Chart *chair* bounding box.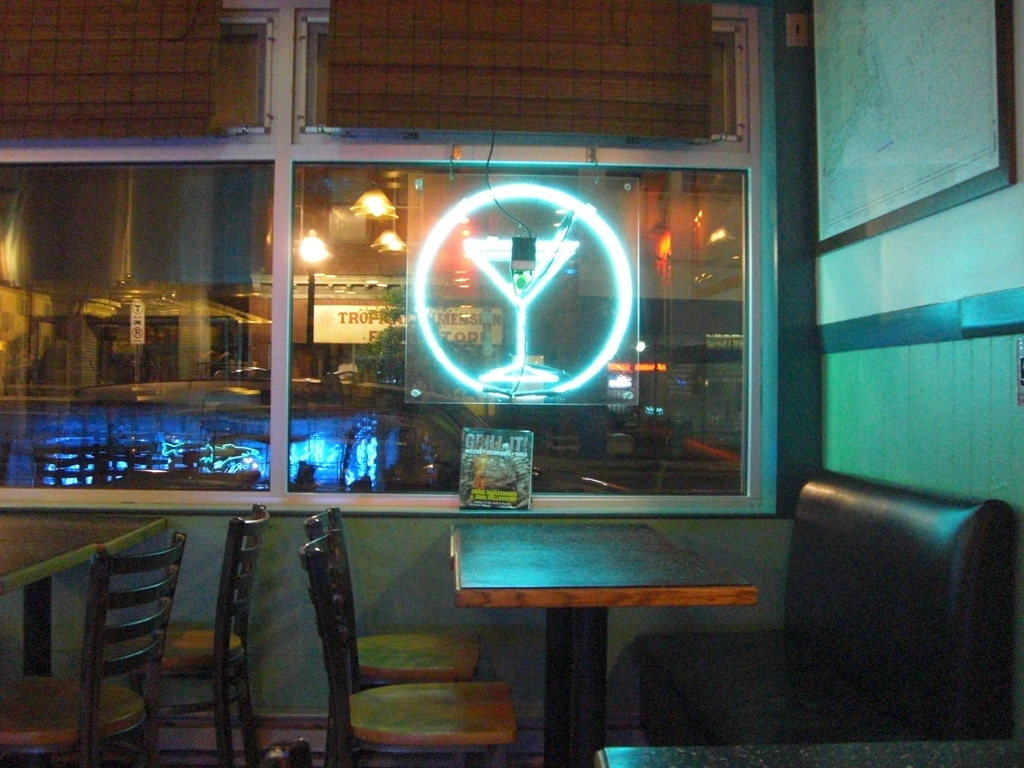
Charted: <box>38,528,183,758</box>.
